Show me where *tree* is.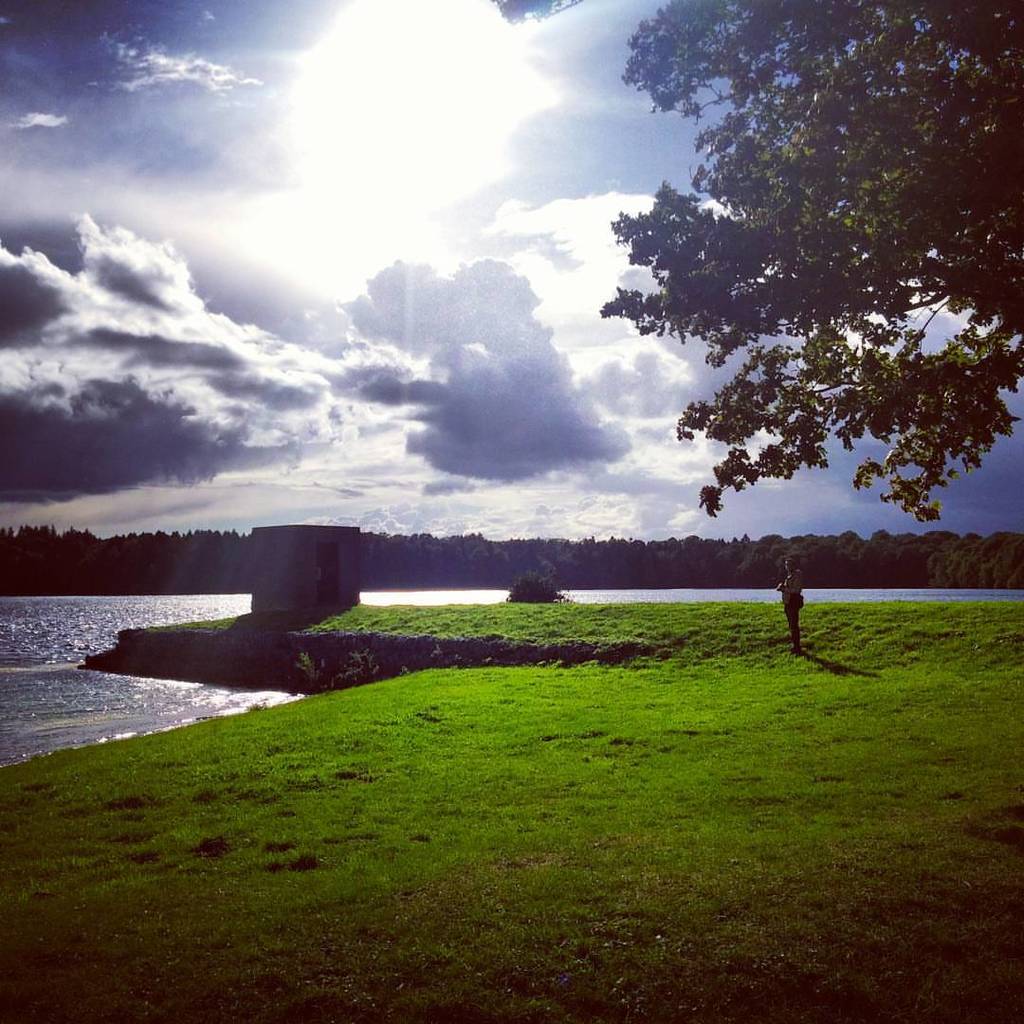
*tree* is at [left=493, top=0, right=1023, bottom=523].
